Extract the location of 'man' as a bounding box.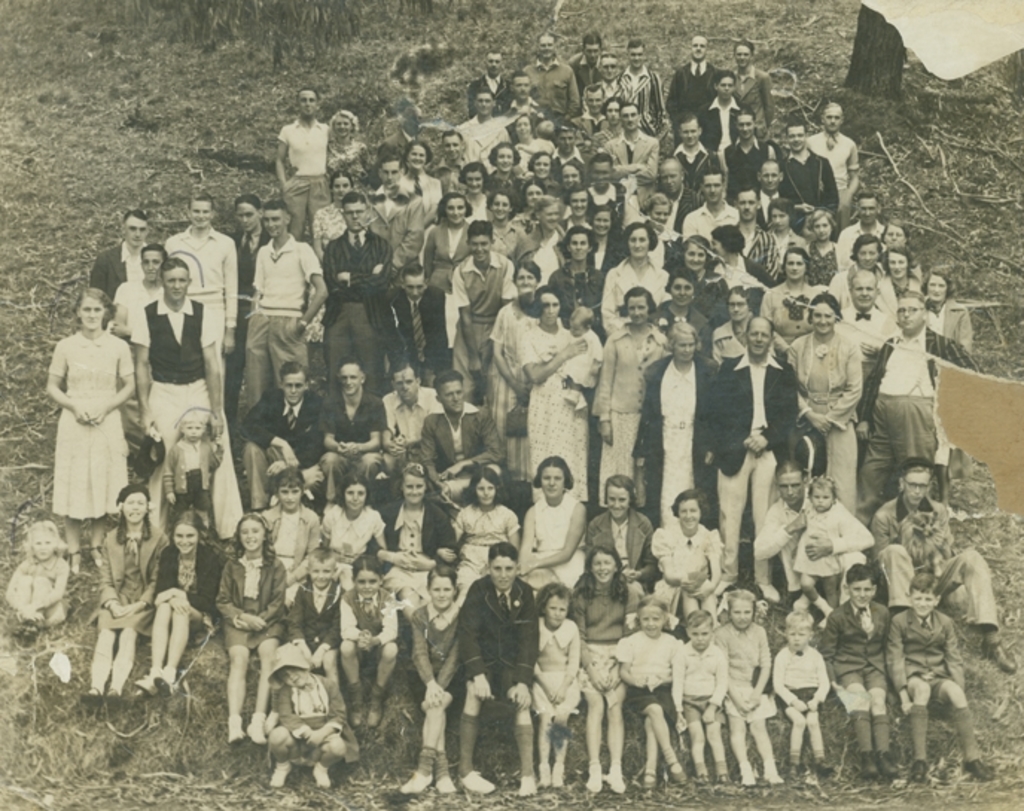
{"x1": 509, "y1": 68, "x2": 549, "y2": 118}.
